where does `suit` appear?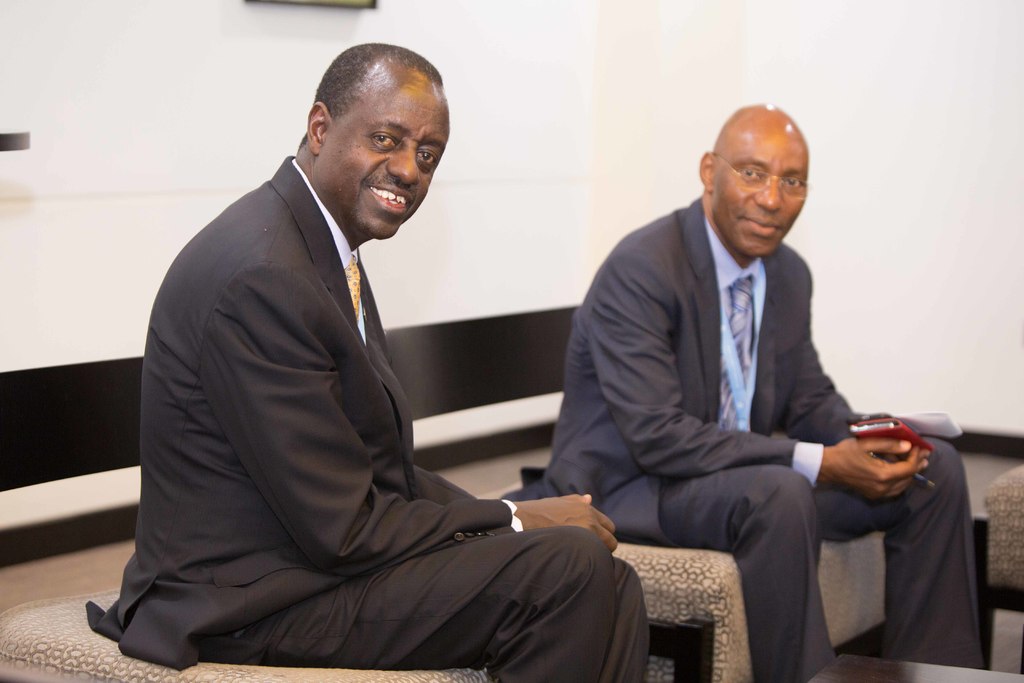
Appears at box(81, 156, 653, 682).
